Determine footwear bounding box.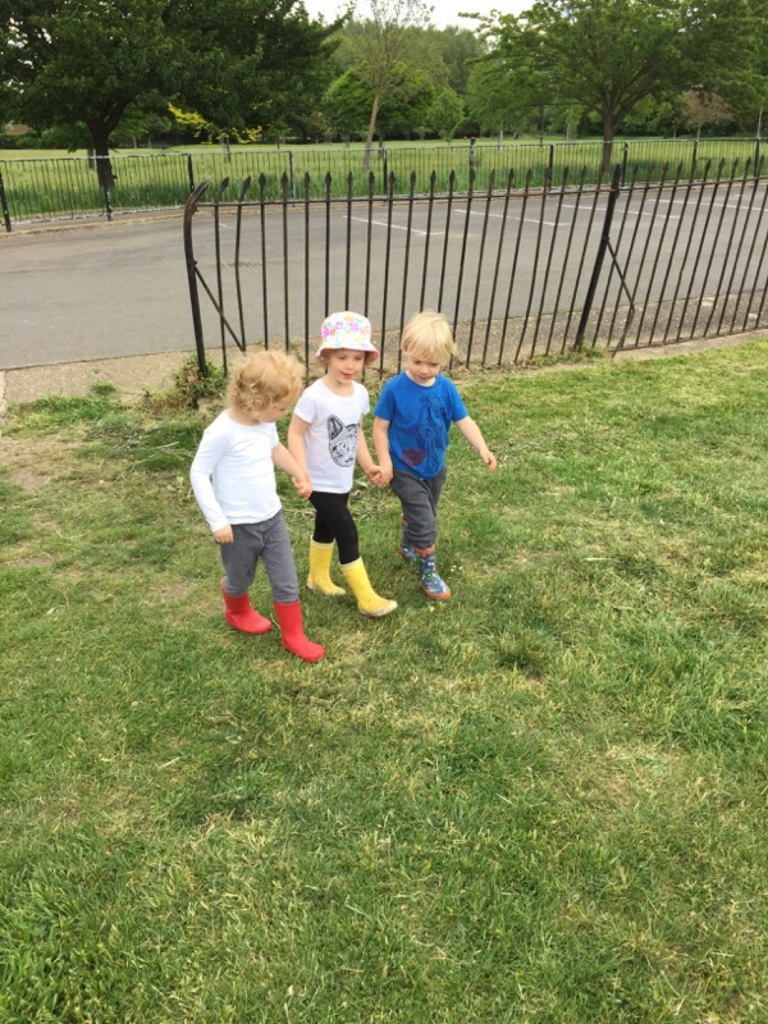
Determined: {"left": 407, "top": 544, "right": 419, "bottom": 571}.
